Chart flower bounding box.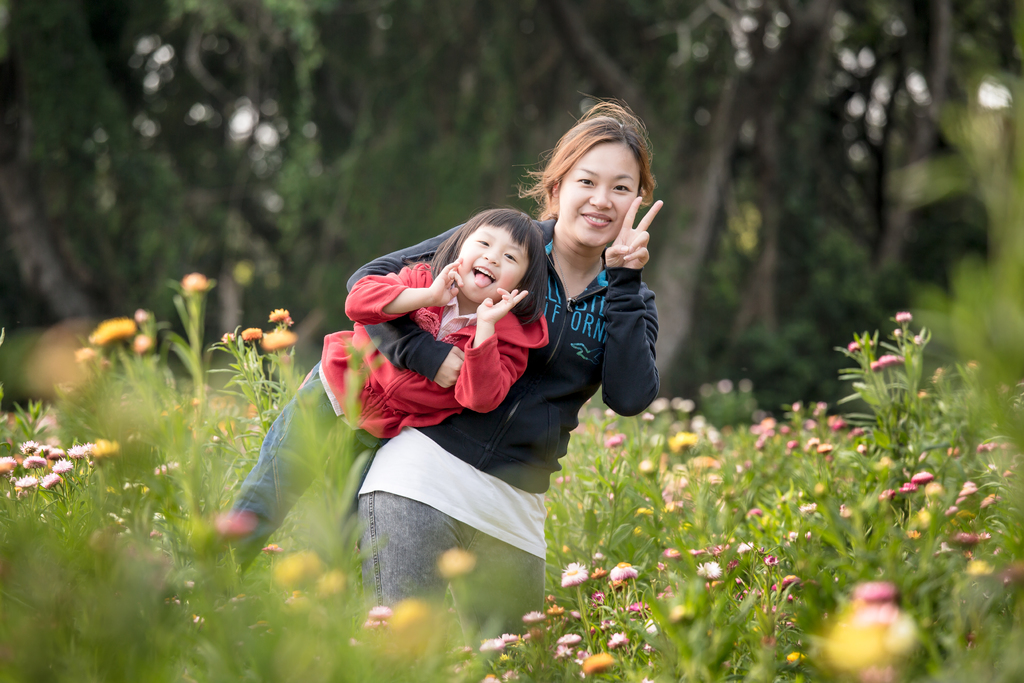
Charted: 641,617,661,635.
